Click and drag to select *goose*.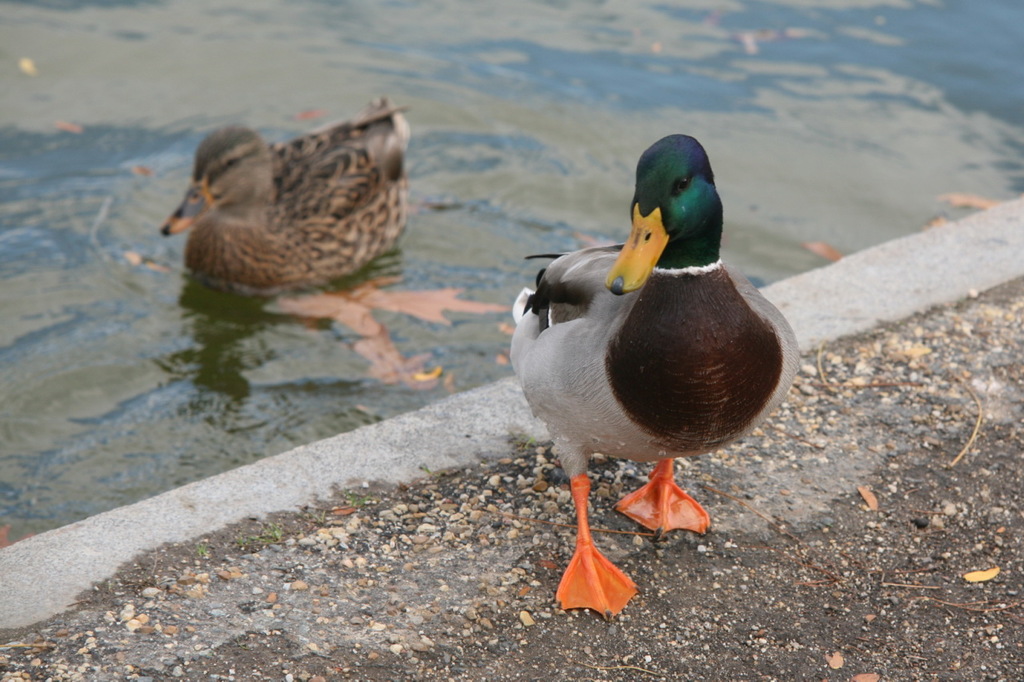
Selection: bbox=[502, 133, 799, 622].
